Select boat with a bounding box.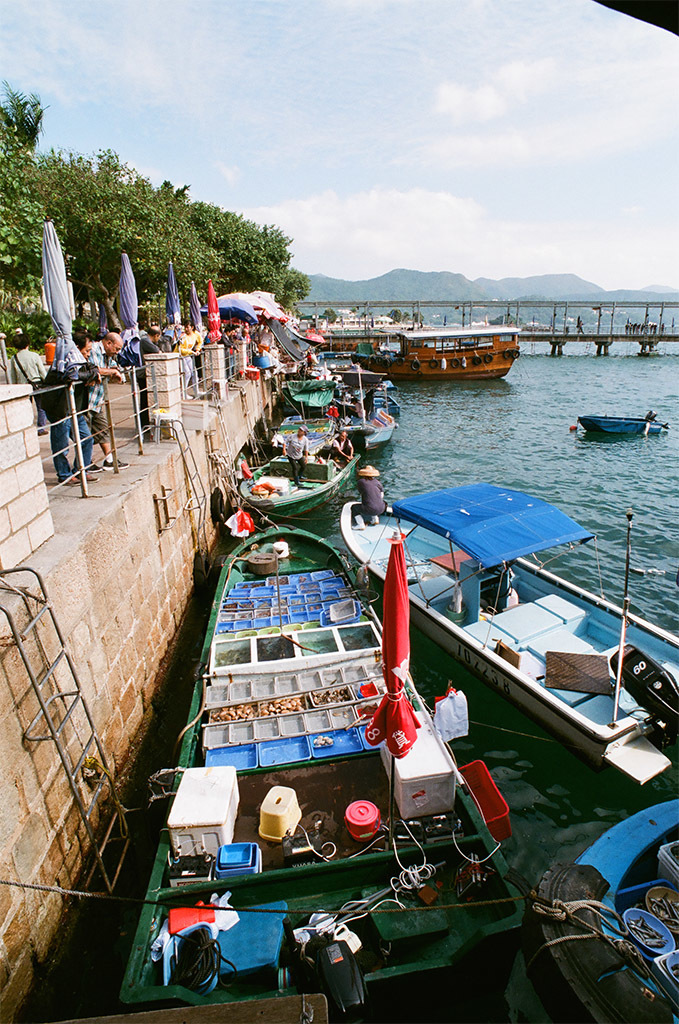
(265, 411, 336, 453).
